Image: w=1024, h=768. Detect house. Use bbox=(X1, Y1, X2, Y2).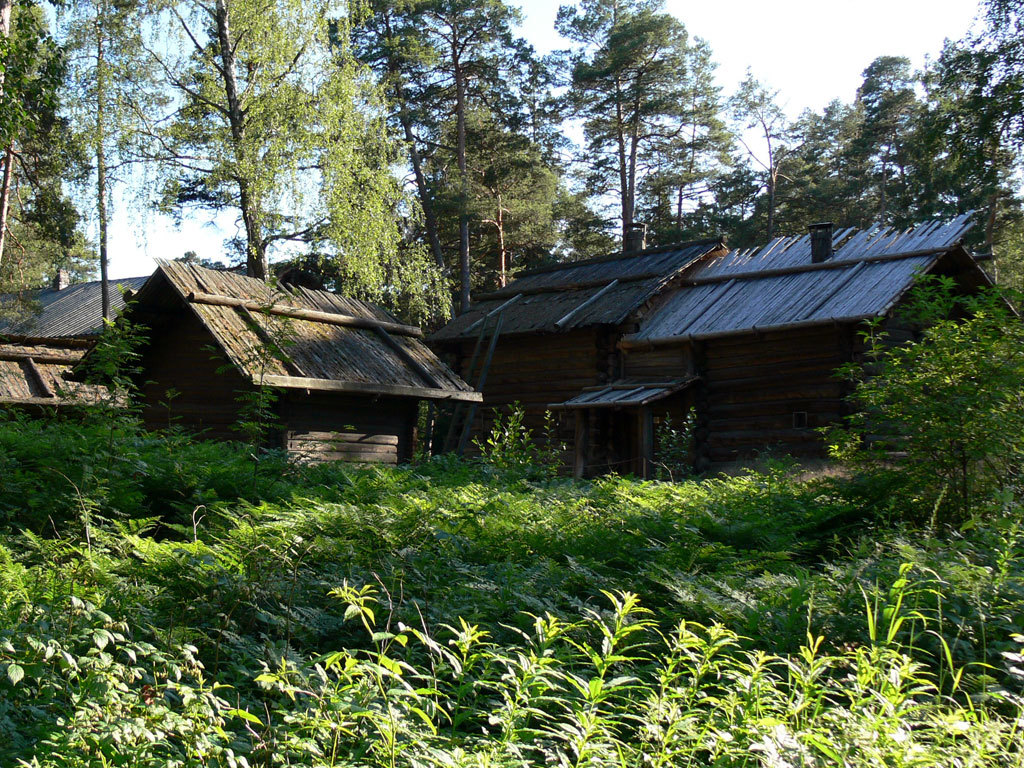
bbox=(0, 255, 490, 450).
